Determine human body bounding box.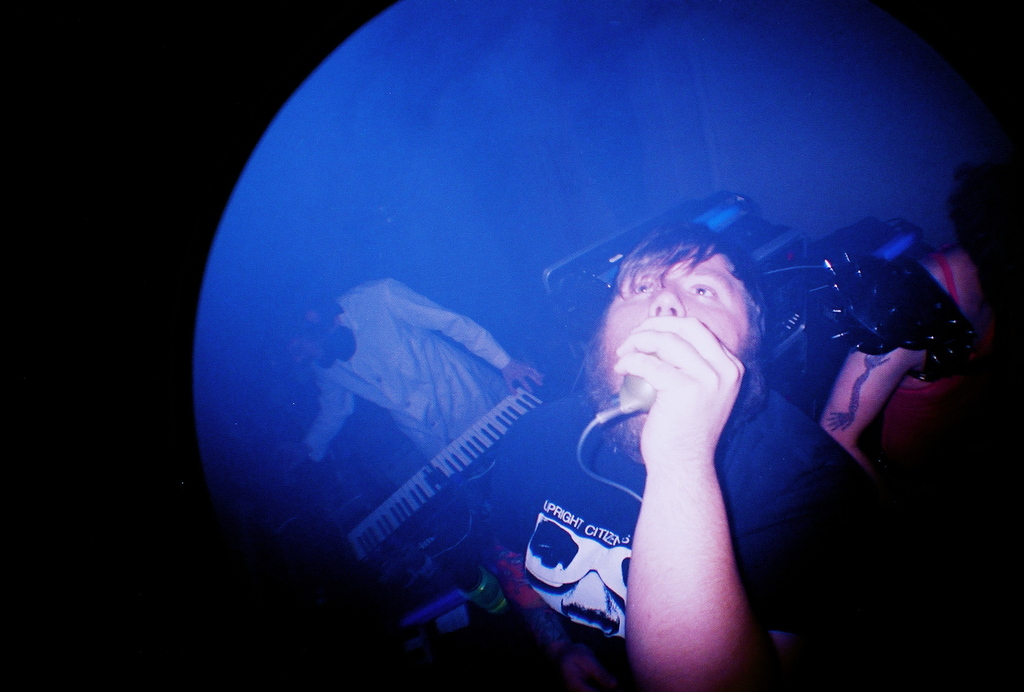
Determined: <bbox>295, 275, 545, 466</bbox>.
